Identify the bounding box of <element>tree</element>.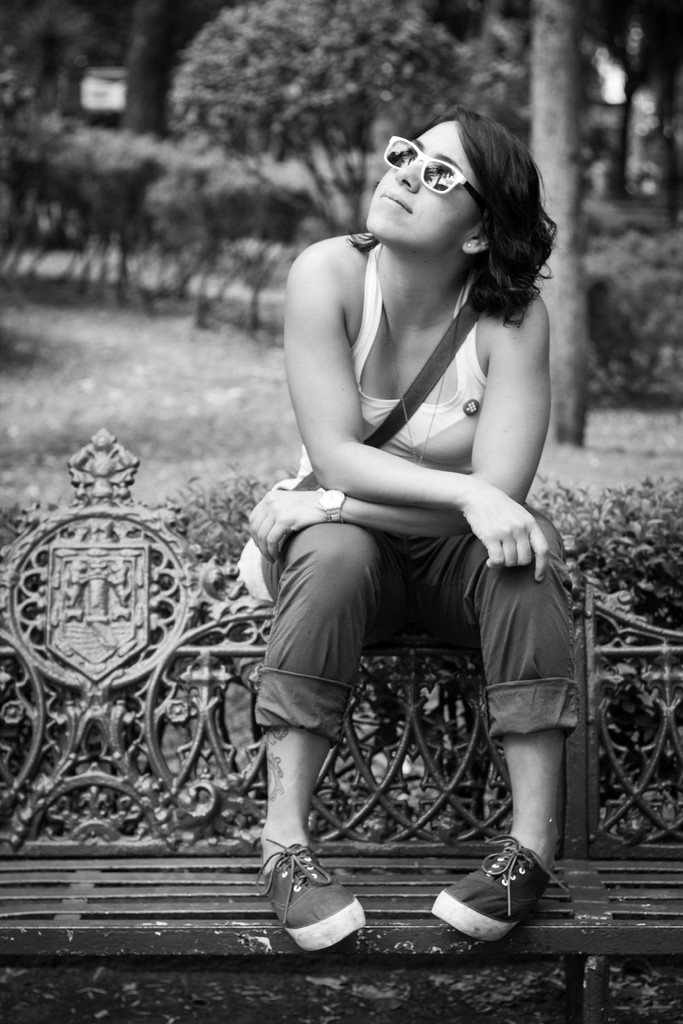
l=436, t=0, r=613, b=461.
